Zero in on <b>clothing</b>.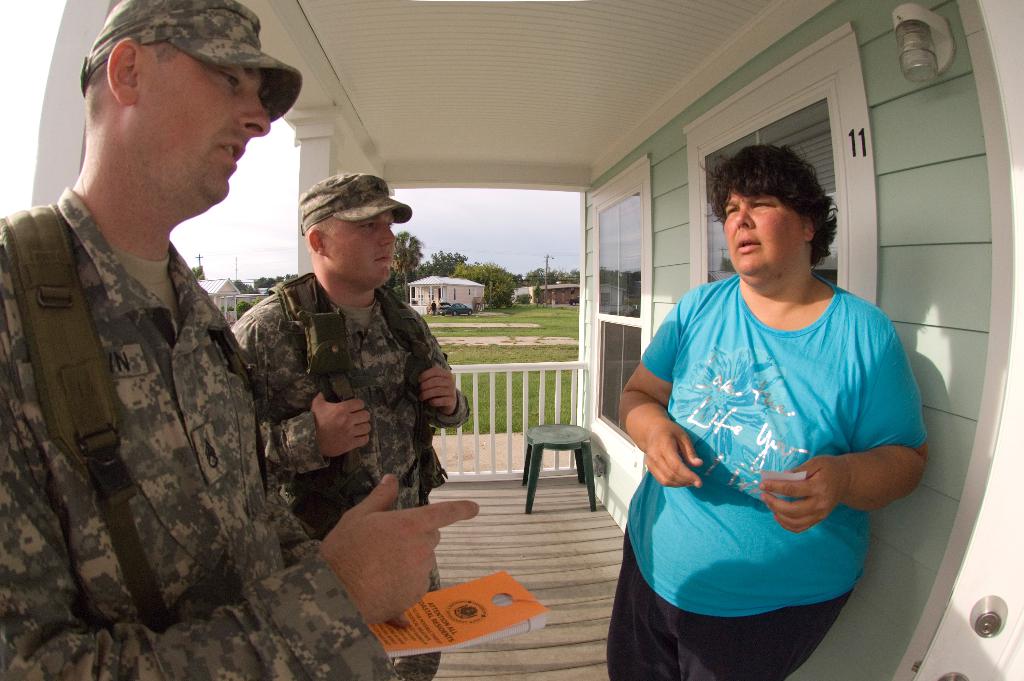
Zeroed in: Rect(0, 183, 404, 680).
